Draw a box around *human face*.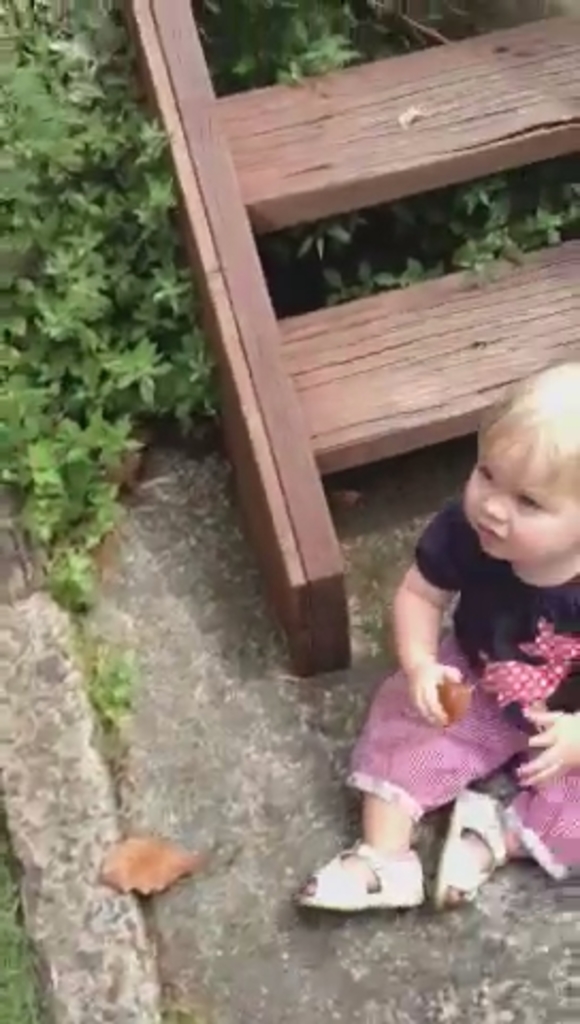
box=[461, 459, 569, 563].
